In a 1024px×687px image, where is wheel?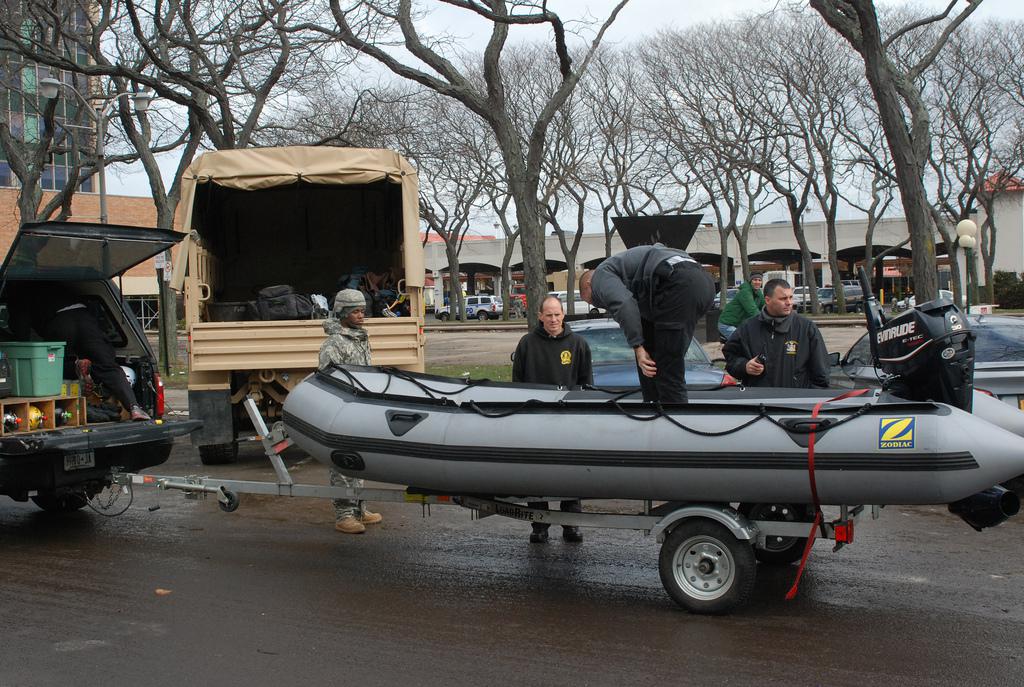
35,483,101,515.
